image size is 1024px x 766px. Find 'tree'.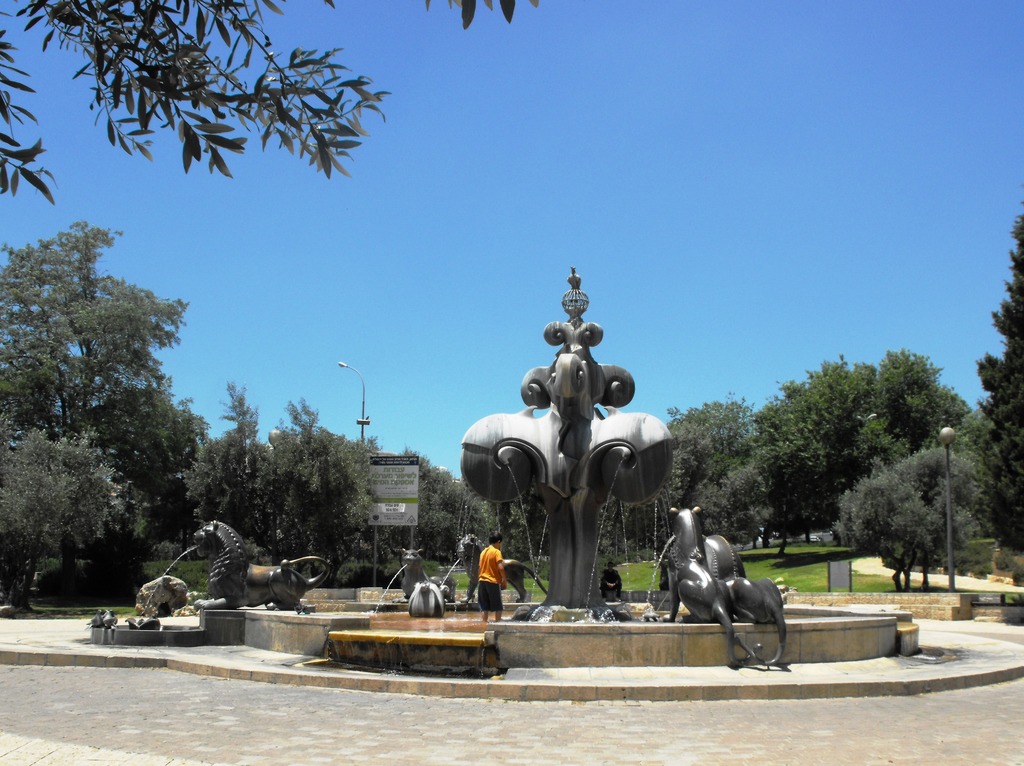
x1=973, y1=202, x2=1023, y2=557.
